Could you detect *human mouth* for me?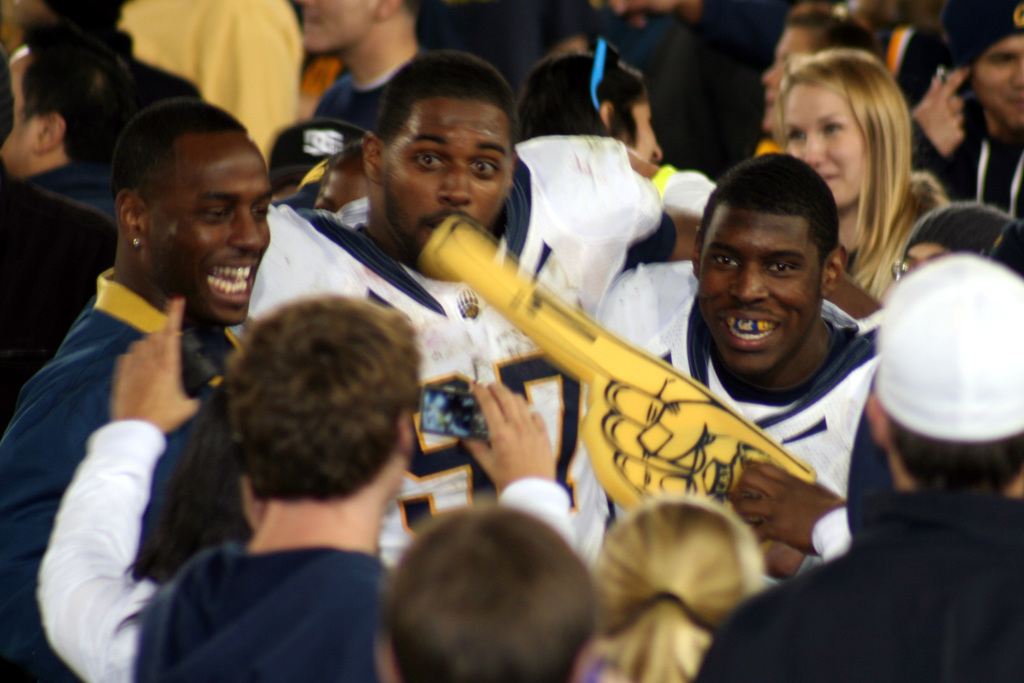
Detection result: 714, 302, 776, 352.
